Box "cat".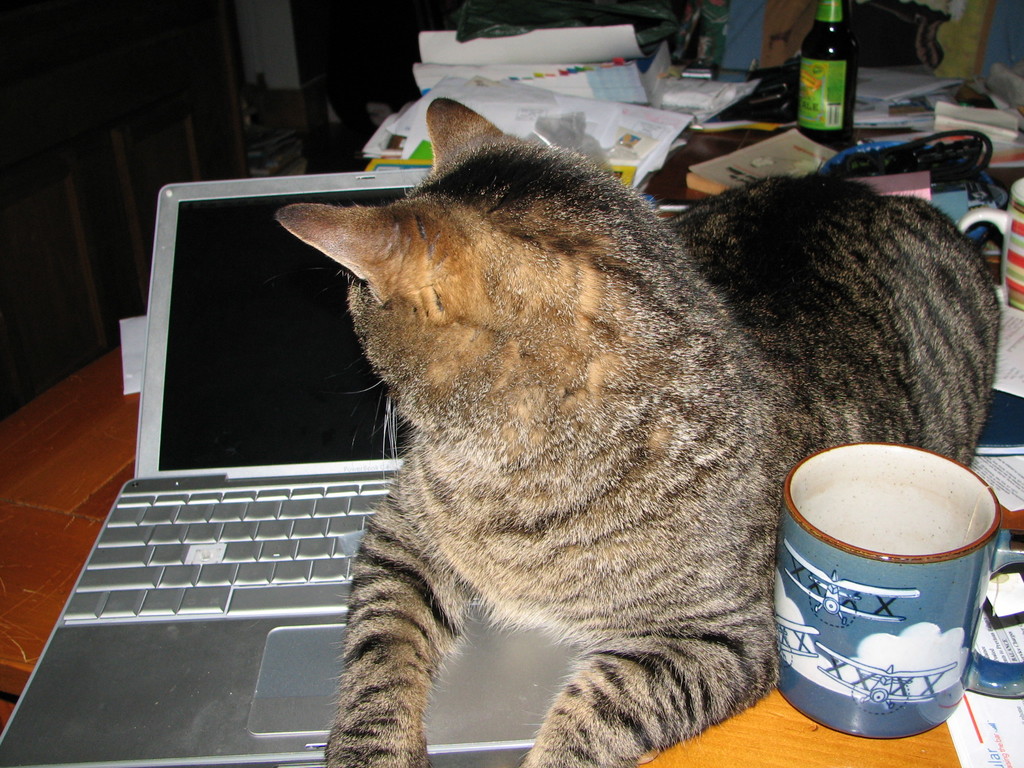
(left=272, top=97, right=1006, bottom=767).
